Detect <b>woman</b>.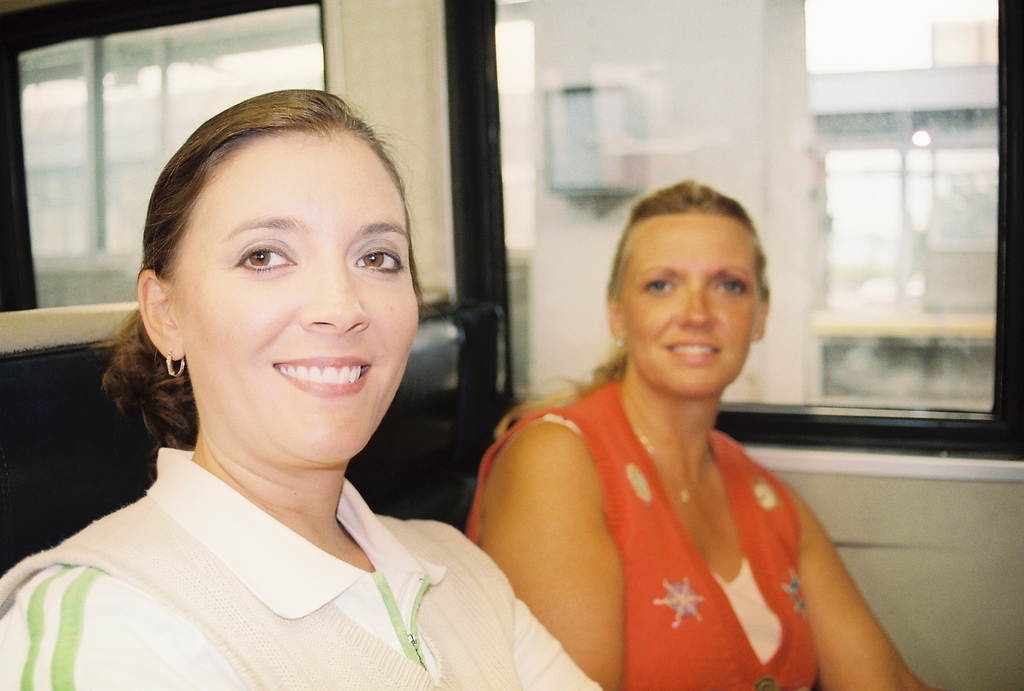
Detected at box(25, 91, 559, 682).
